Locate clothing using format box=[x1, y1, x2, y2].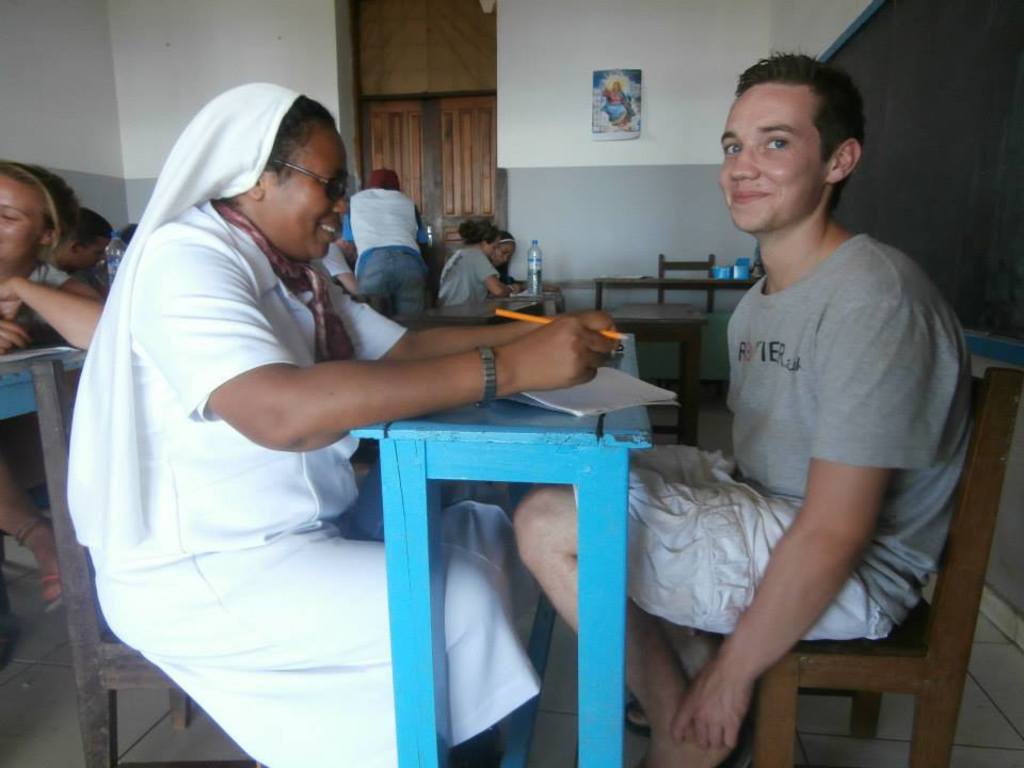
box=[576, 225, 973, 643].
